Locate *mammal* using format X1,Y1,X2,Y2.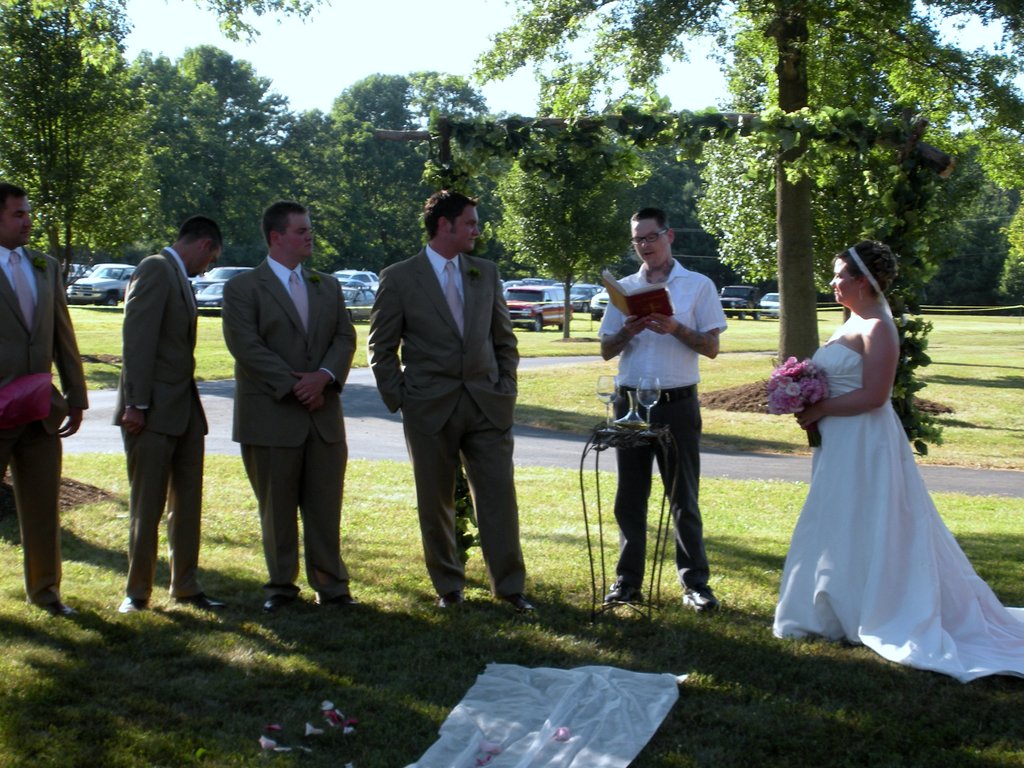
790,237,1023,685.
